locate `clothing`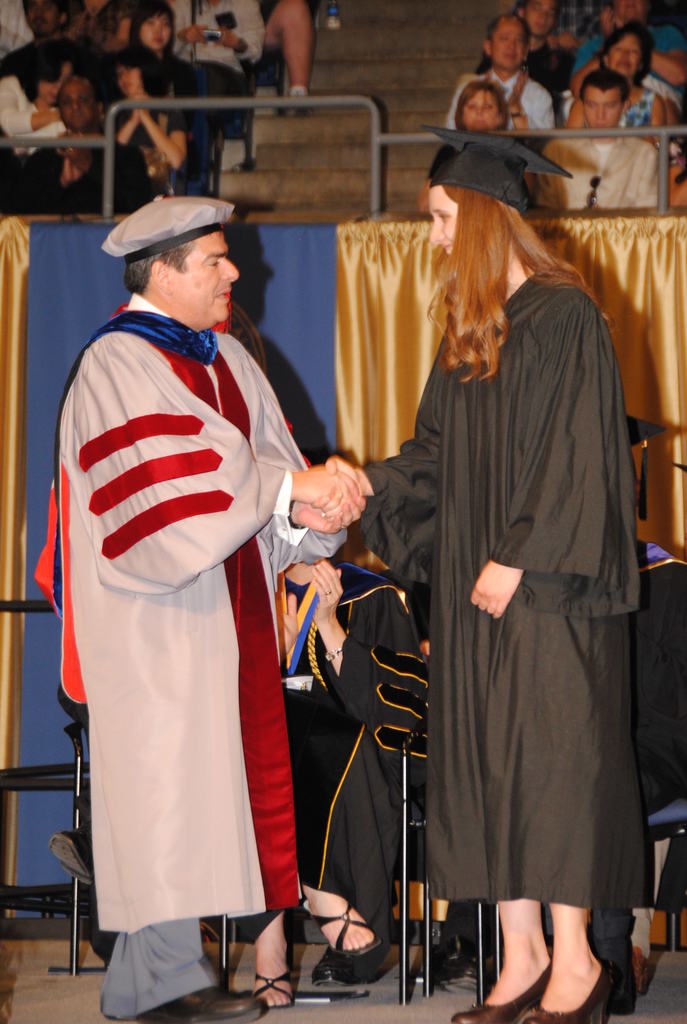
select_region(581, 536, 686, 972)
